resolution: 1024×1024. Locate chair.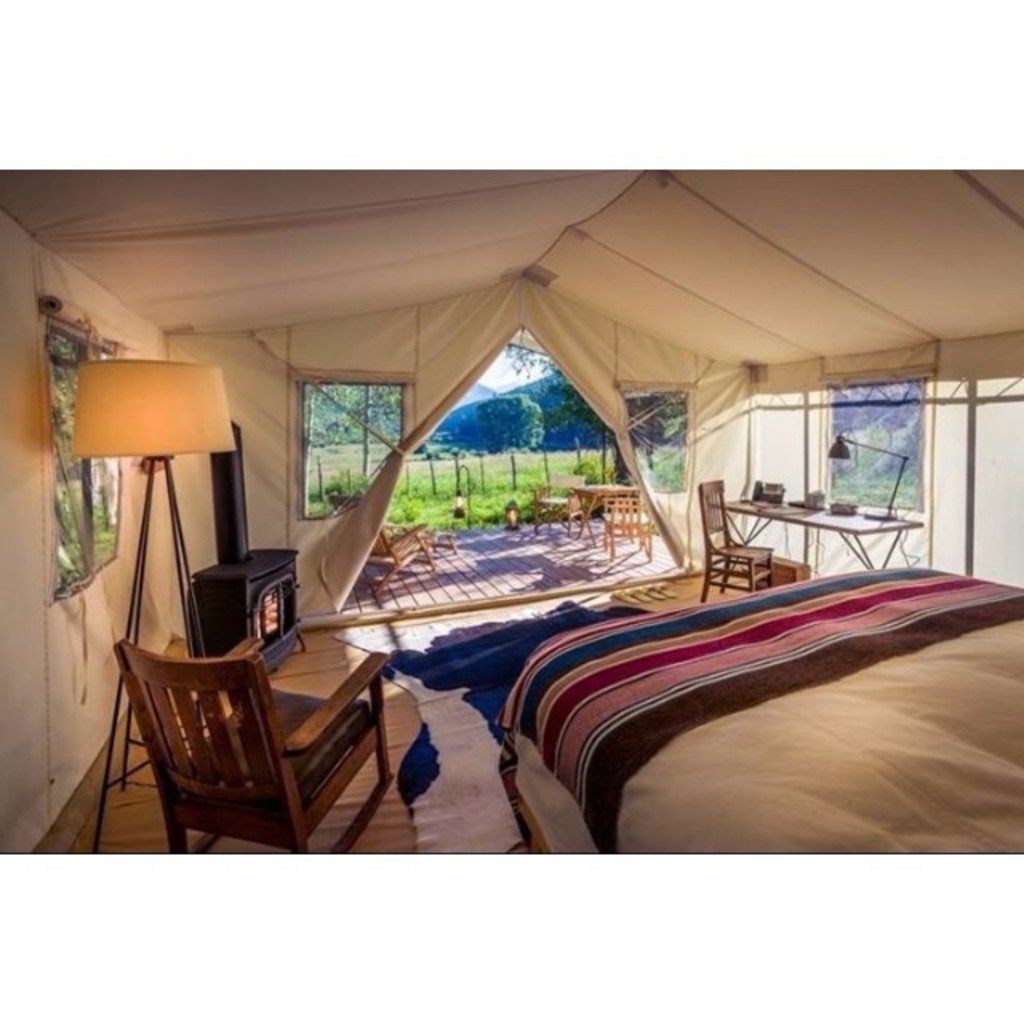
328, 488, 437, 610.
